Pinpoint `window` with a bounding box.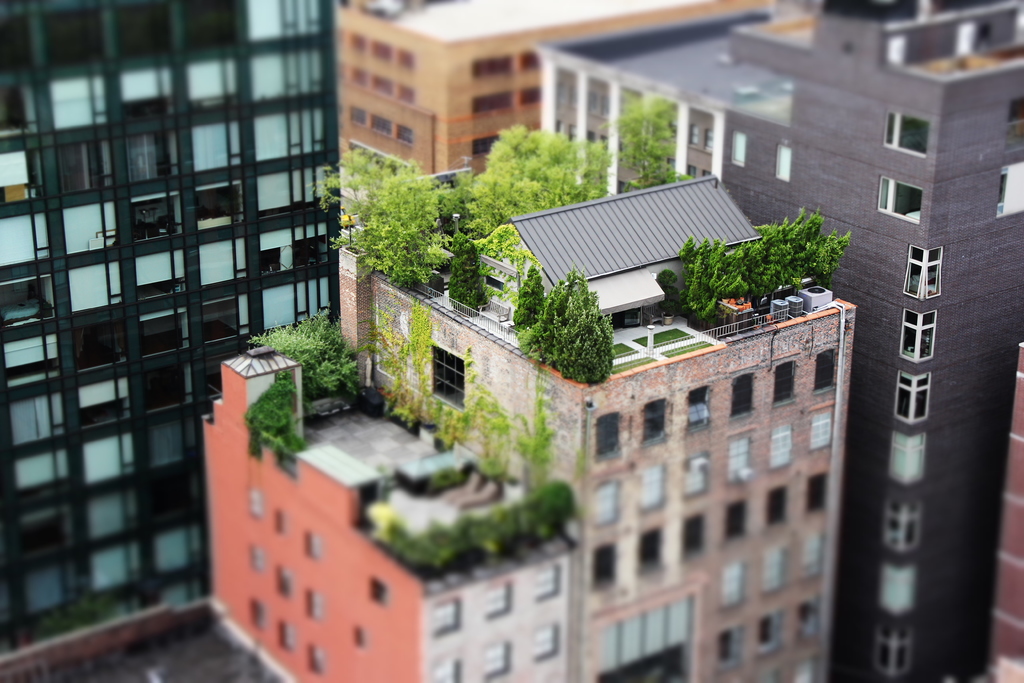
[x1=569, y1=87, x2=577, y2=108].
